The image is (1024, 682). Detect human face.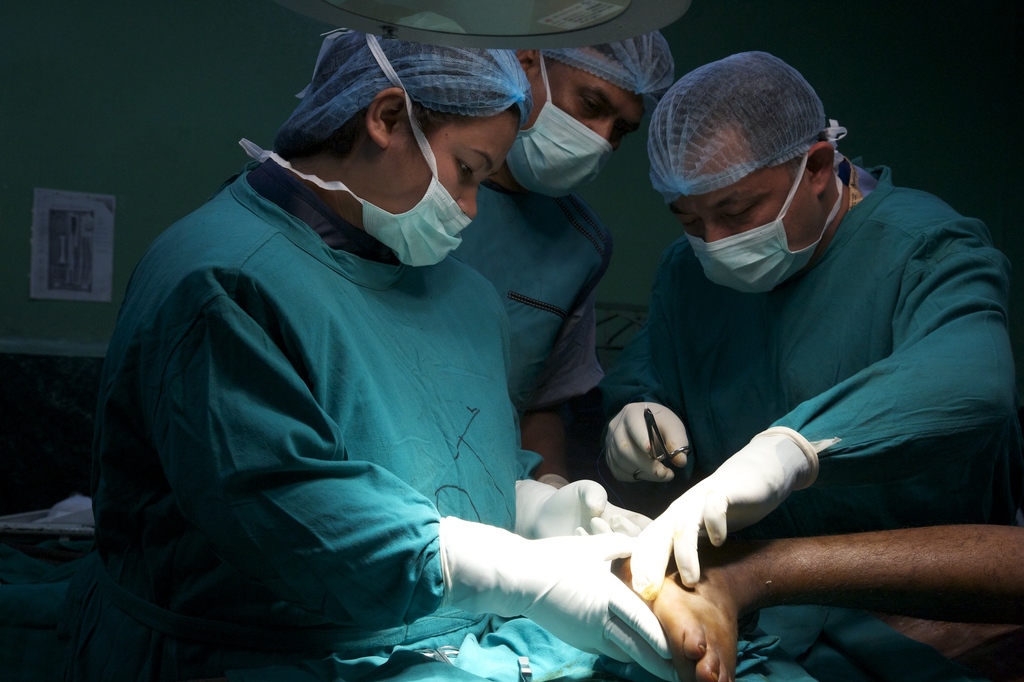
Detection: {"left": 351, "top": 110, "right": 511, "bottom": 237}.
